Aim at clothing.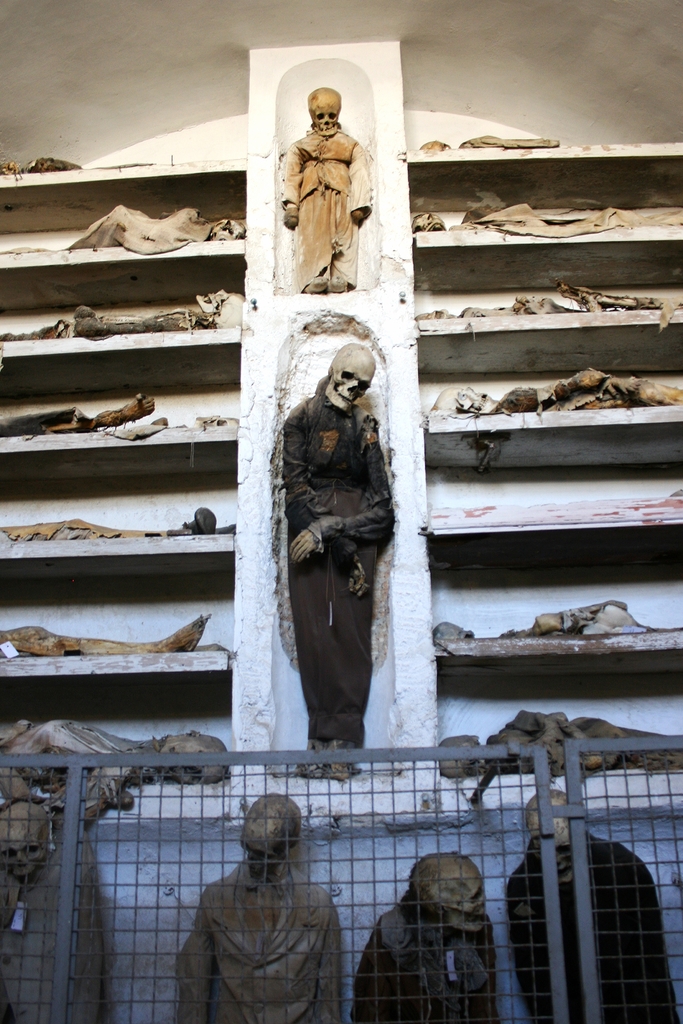
Aimed at bbox=(509, 832, 677, 1023).
